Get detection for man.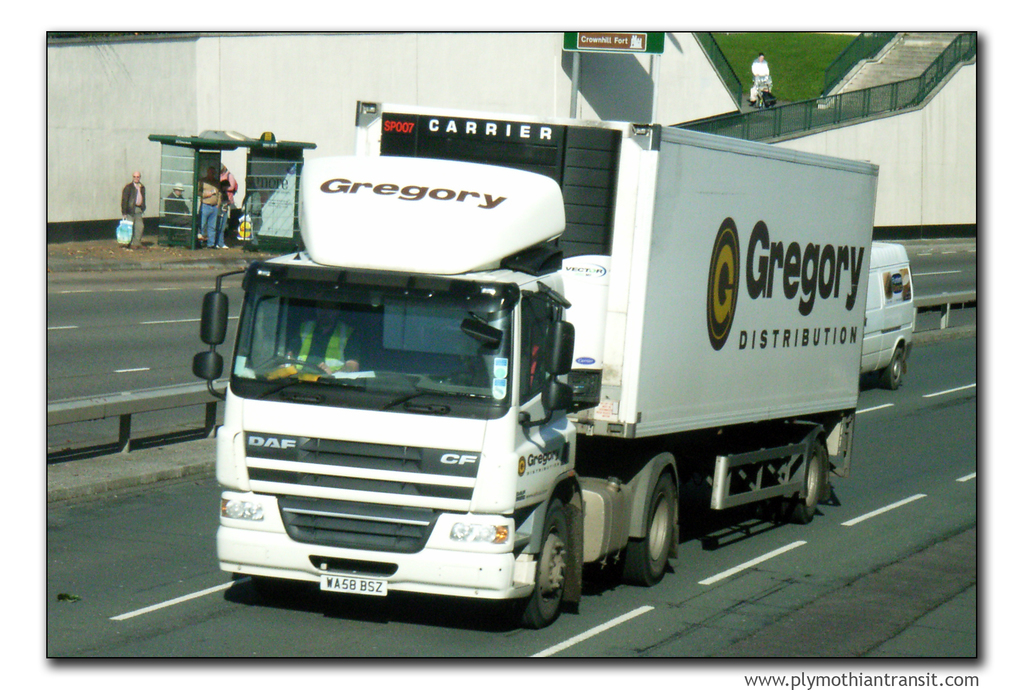
Detection: <box>751,51,772,113</box>.
